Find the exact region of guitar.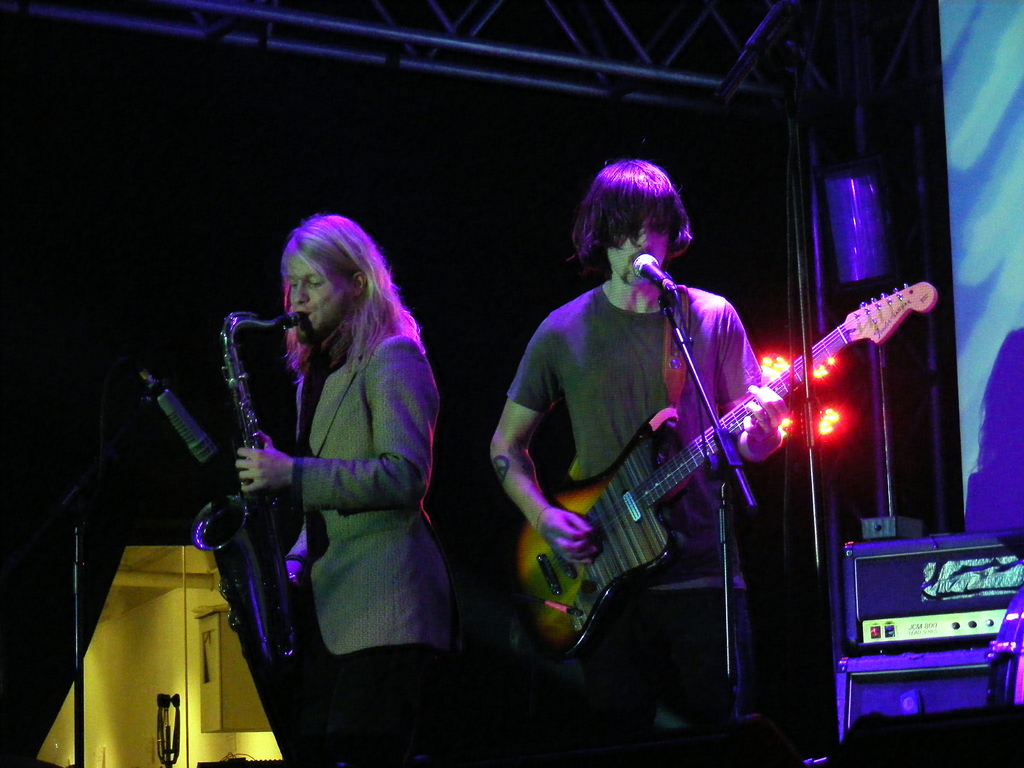
Exact region: region(454, 302, 957, 670).
